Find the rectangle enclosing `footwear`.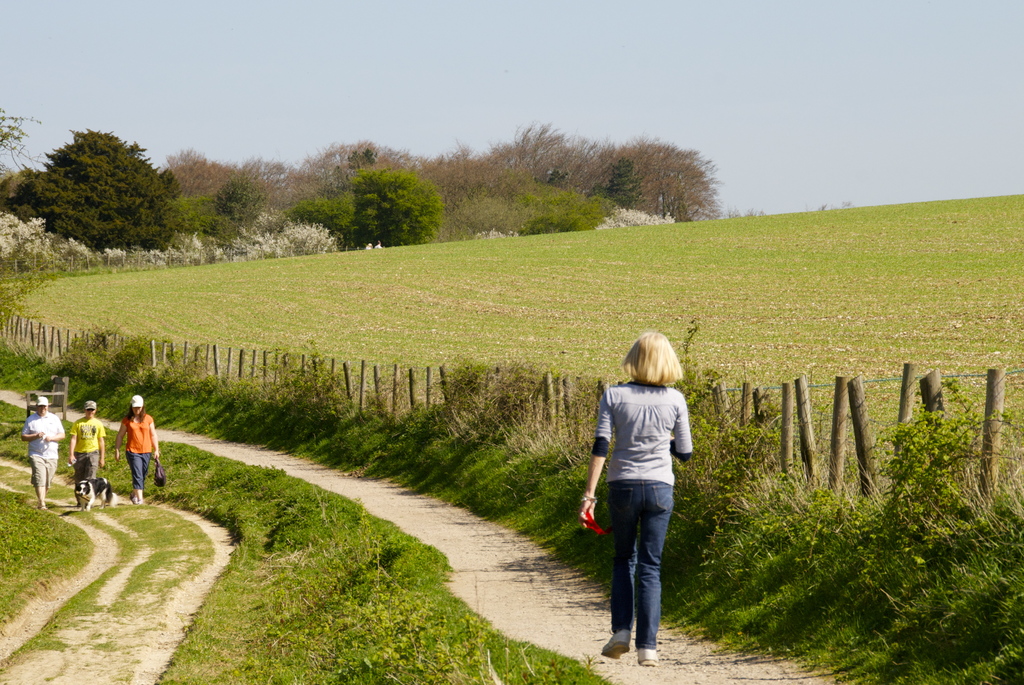
Rect(637, 645, 657, 670).
